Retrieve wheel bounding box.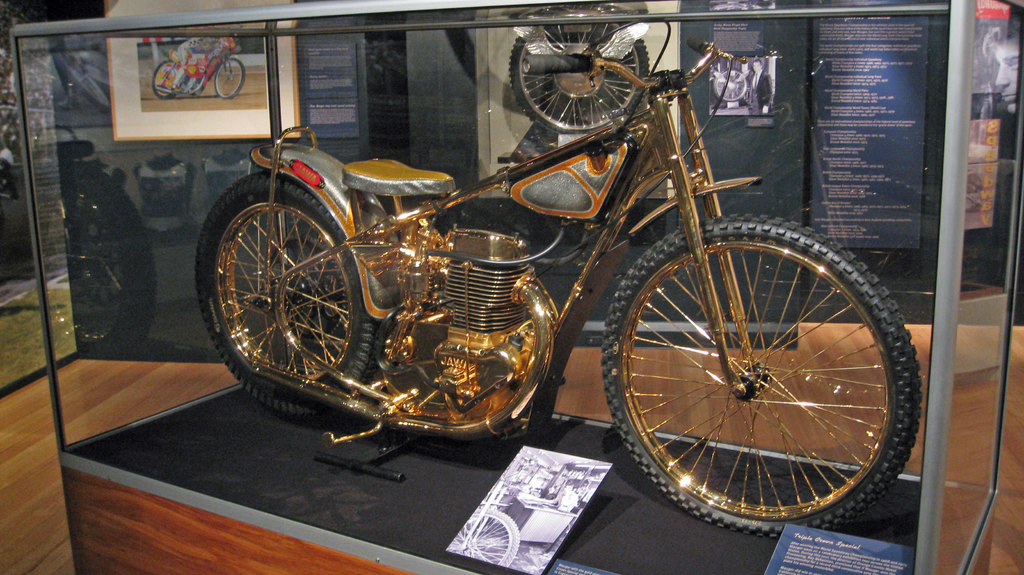
Bounding box: select_region(63, 161, 156, 355).
